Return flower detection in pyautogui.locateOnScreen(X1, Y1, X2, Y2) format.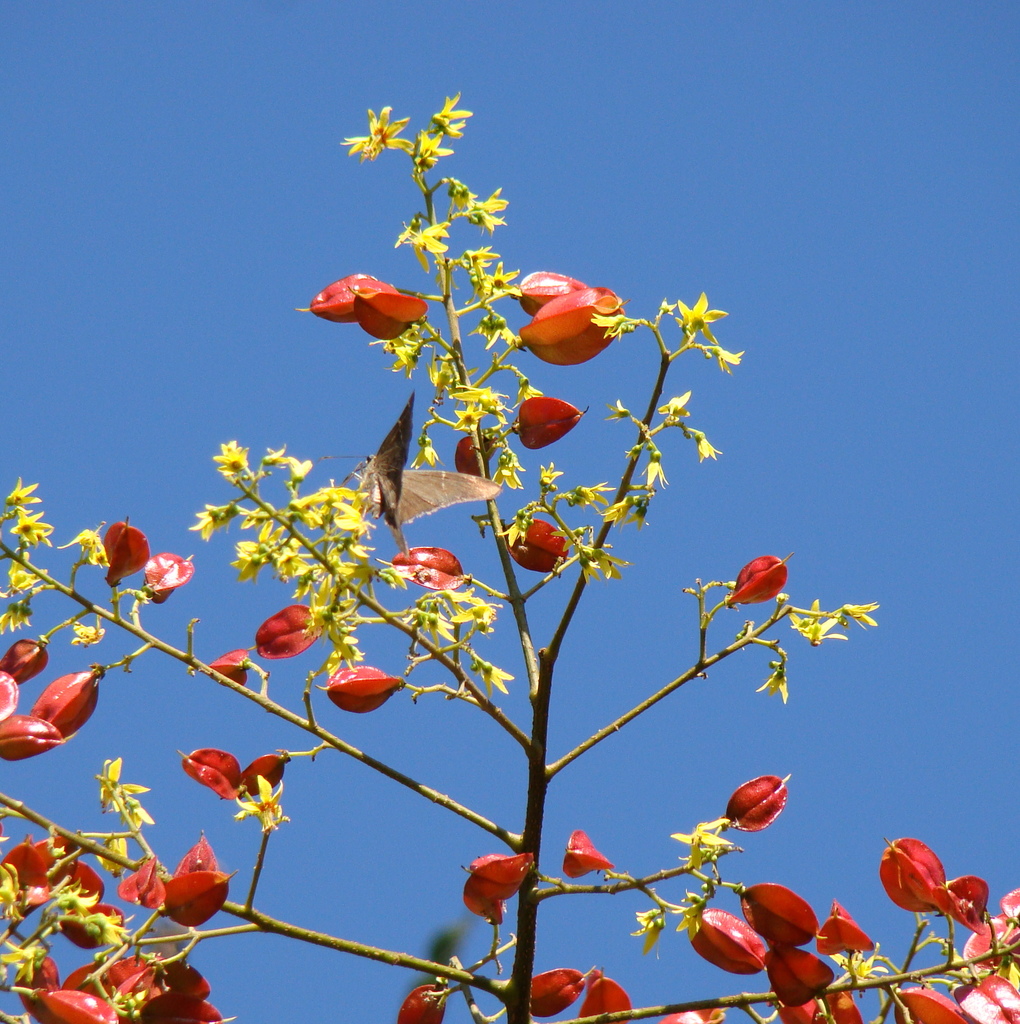
pyautogui.locateOnScreen(525, 968, 588, 1023).
